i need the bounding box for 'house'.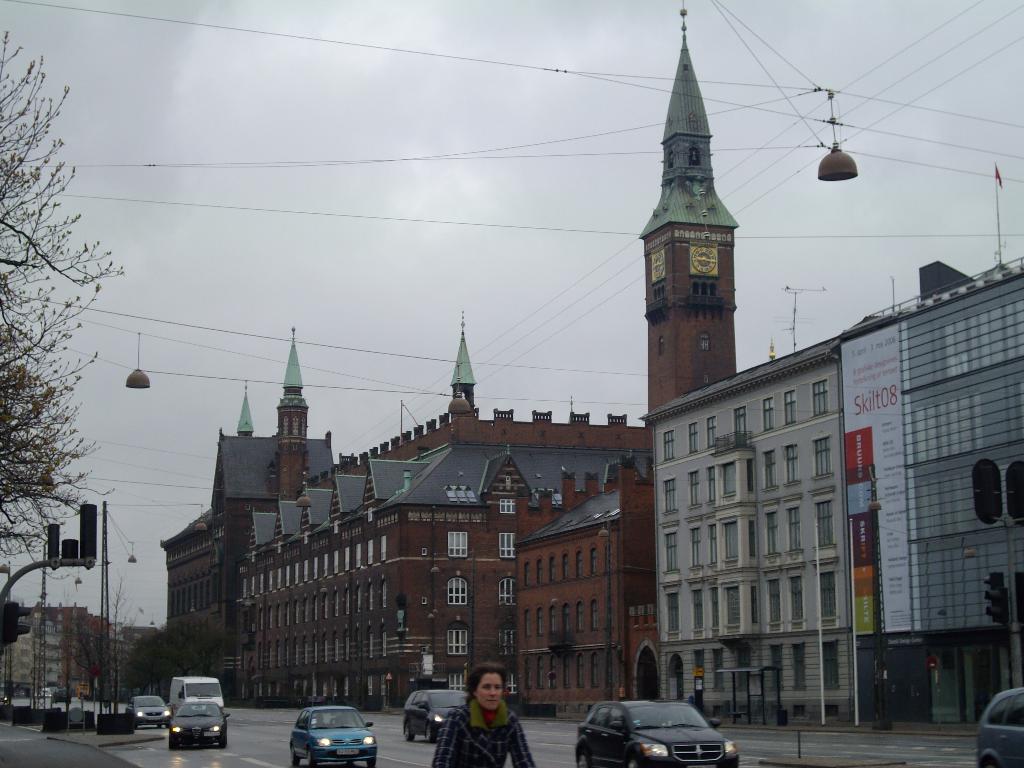
Here it is: bbox(833, 237, 1023, 725).
